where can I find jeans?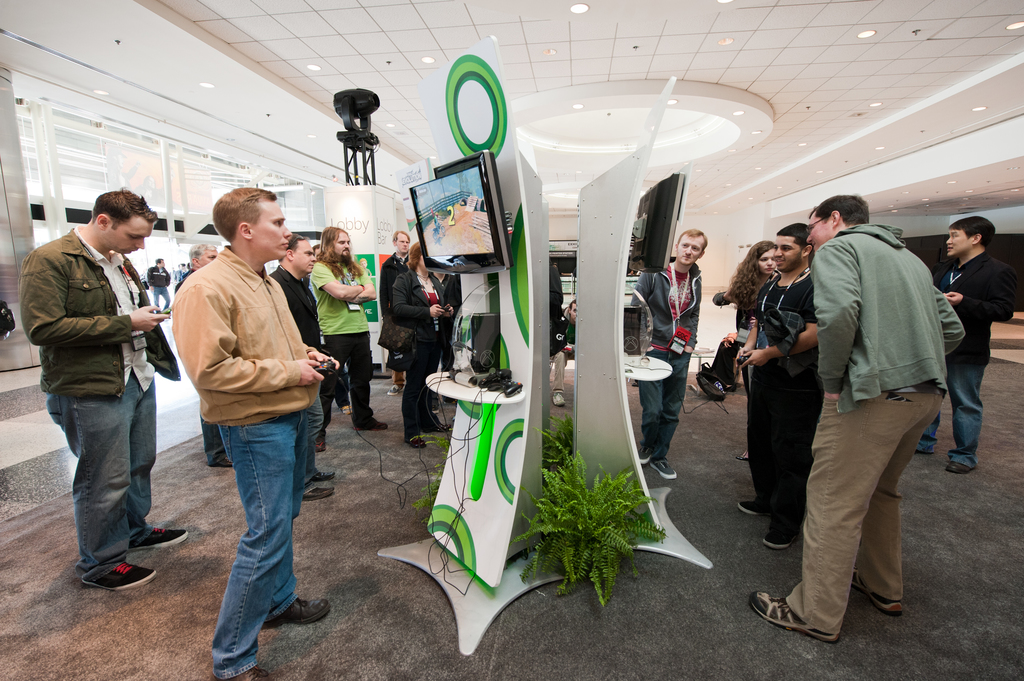
You can find it at 547 346 566 396.
